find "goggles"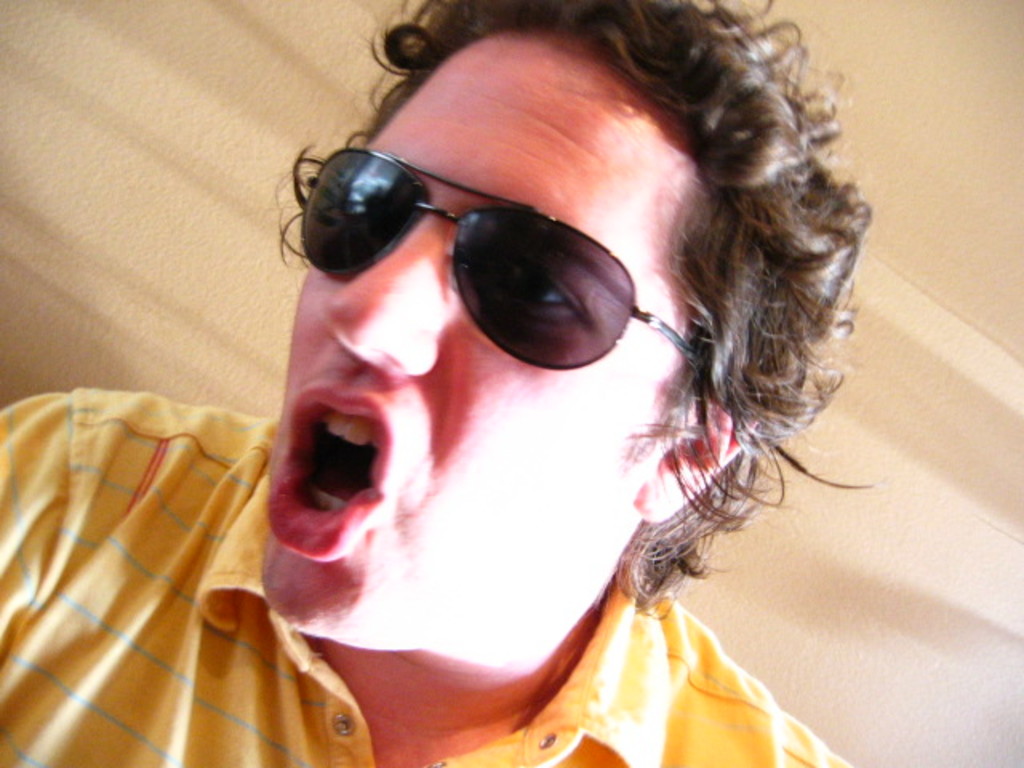
detection(307, 131, 706, 370)
